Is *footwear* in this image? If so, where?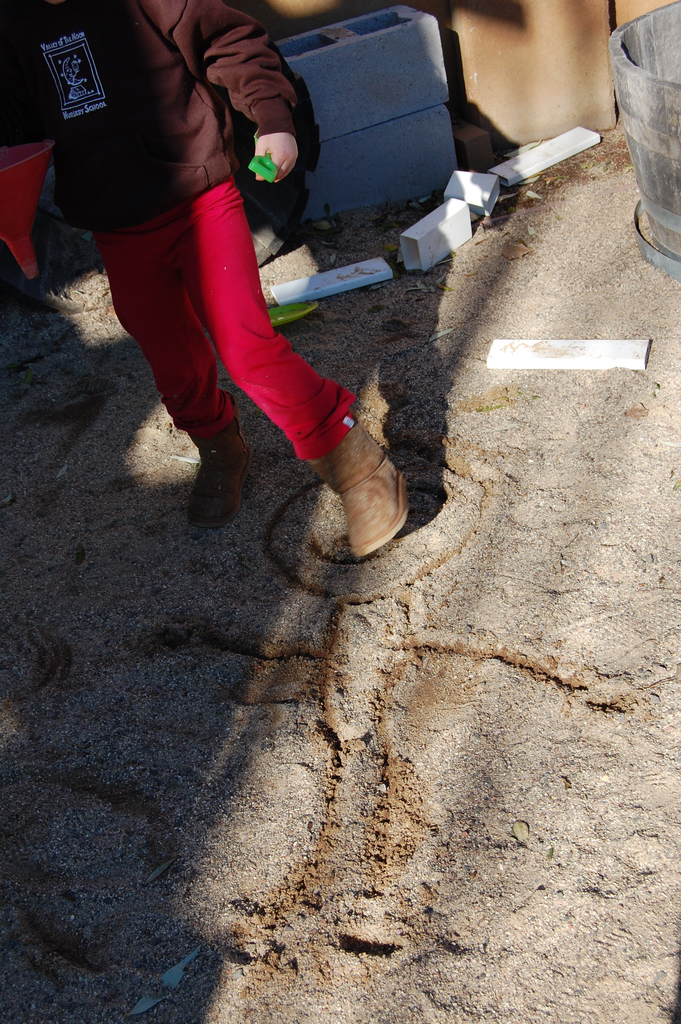
Yes, at x1=182 y1=421 x2=233 y2=526.
